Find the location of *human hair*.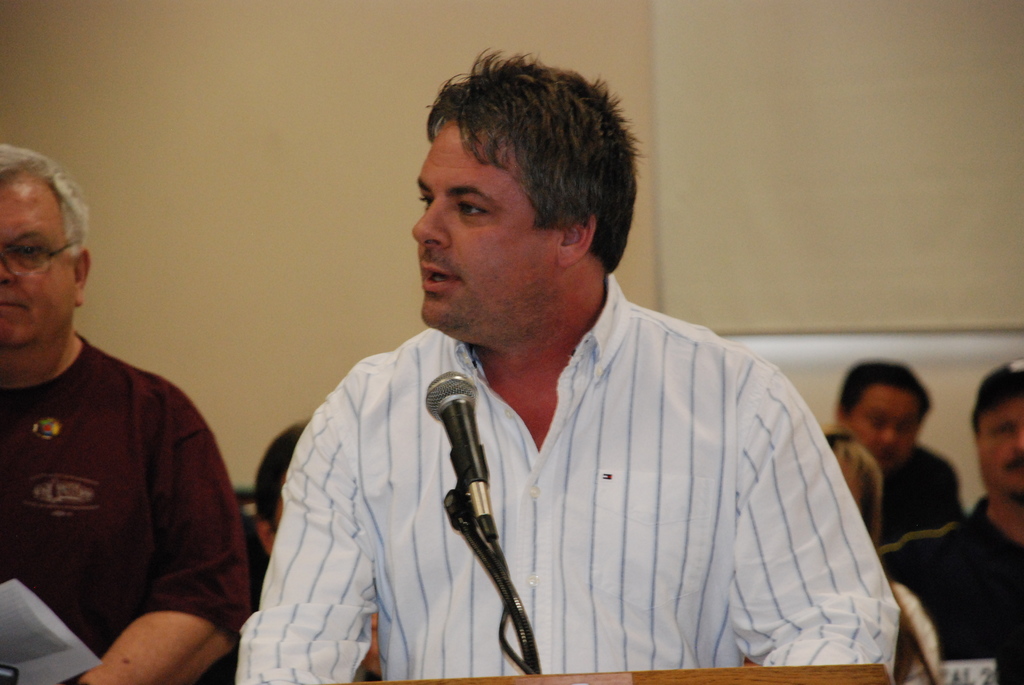
Location: box(833, 359, 934, 418).
